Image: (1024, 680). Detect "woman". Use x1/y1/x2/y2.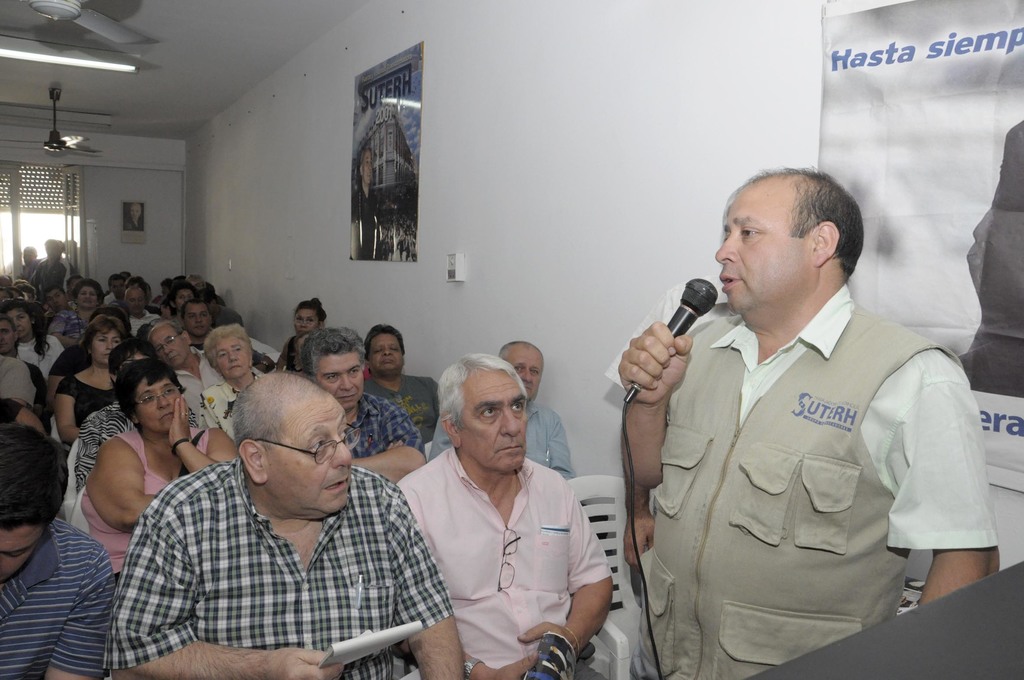
0/301/60/381.
